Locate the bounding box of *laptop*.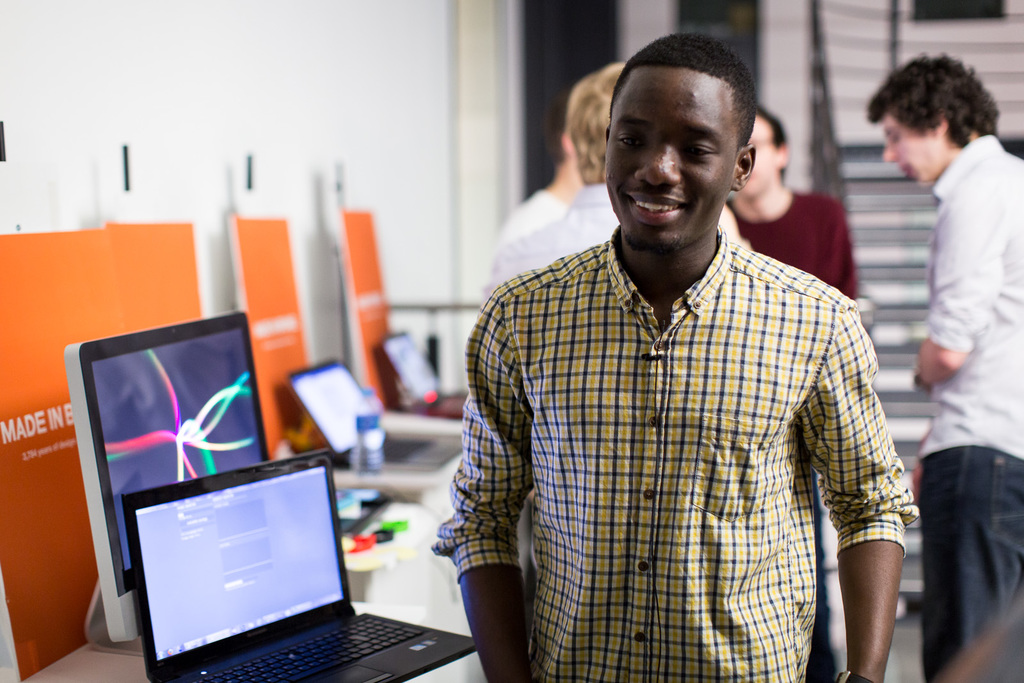
Bounding box: Rect(287, 358, 465, 473).
